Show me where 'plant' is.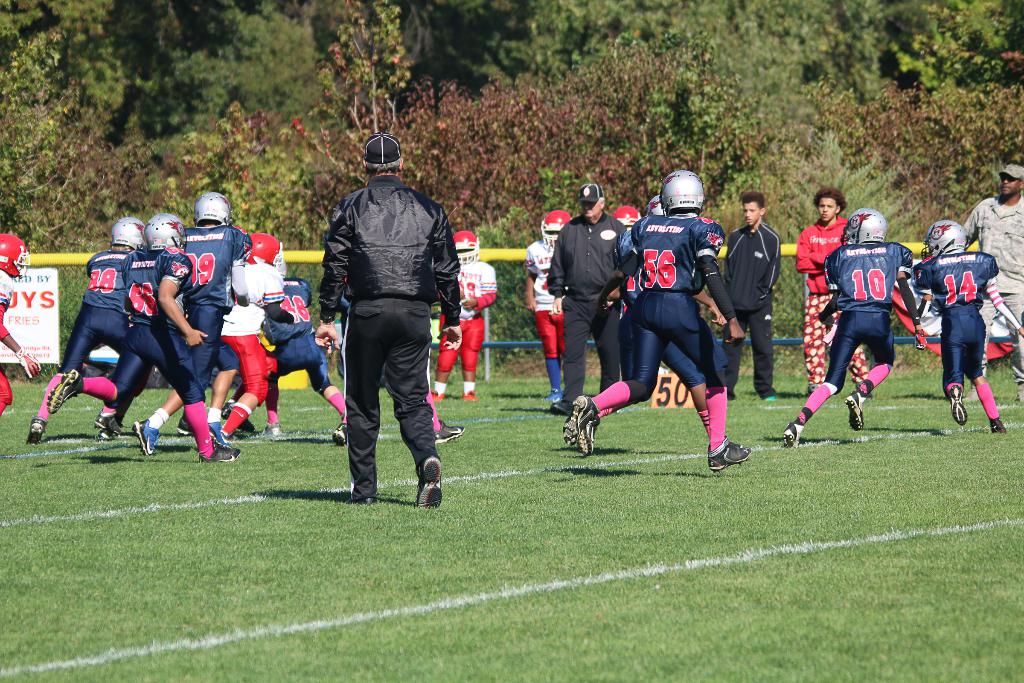
'plant' is at BBox(797, 79, 1021, 252).
